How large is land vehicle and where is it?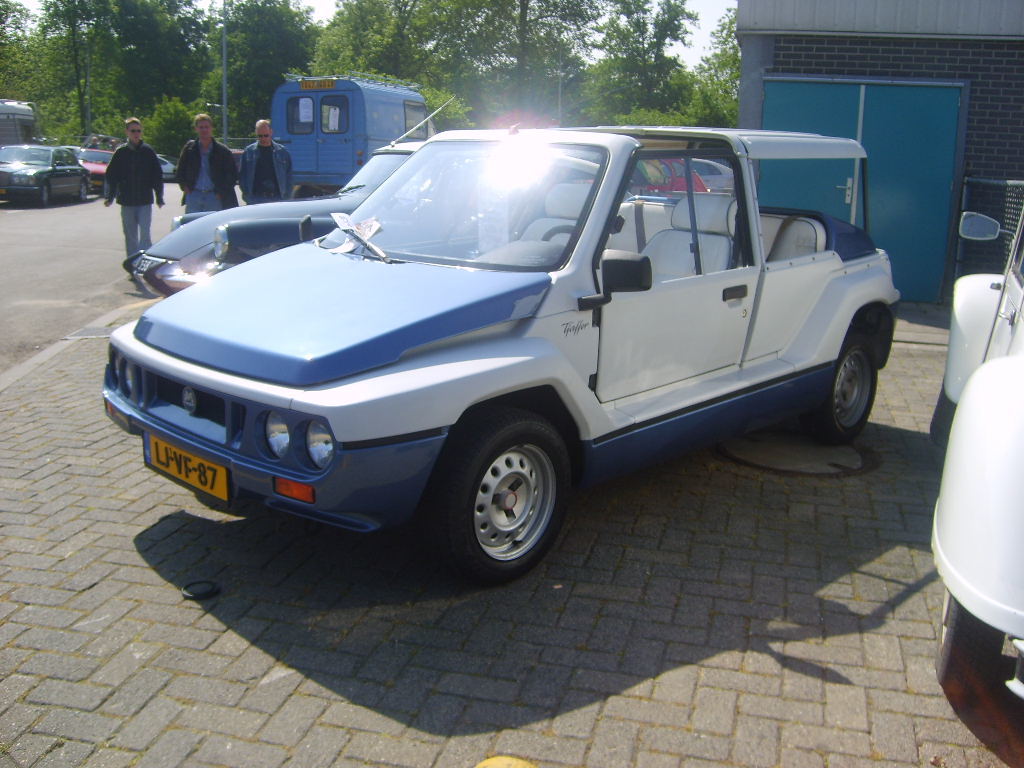
Bounding box: rect(78, 149, 112, 187).
